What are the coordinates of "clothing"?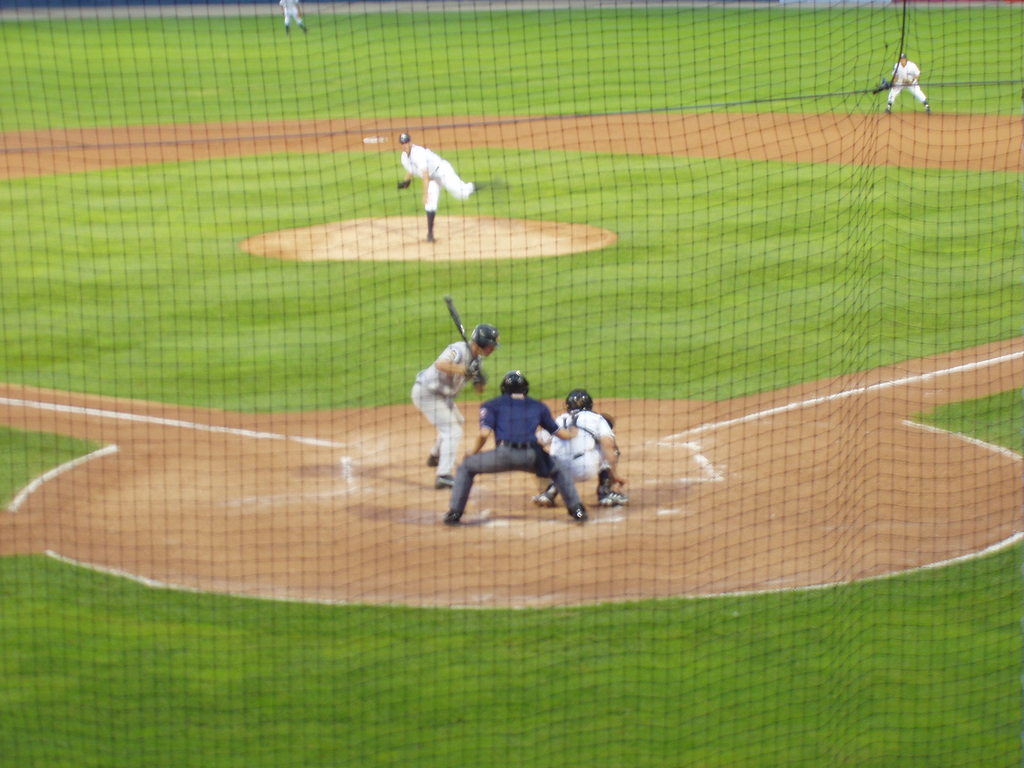
l=447, t=394, r=580, b=511.
